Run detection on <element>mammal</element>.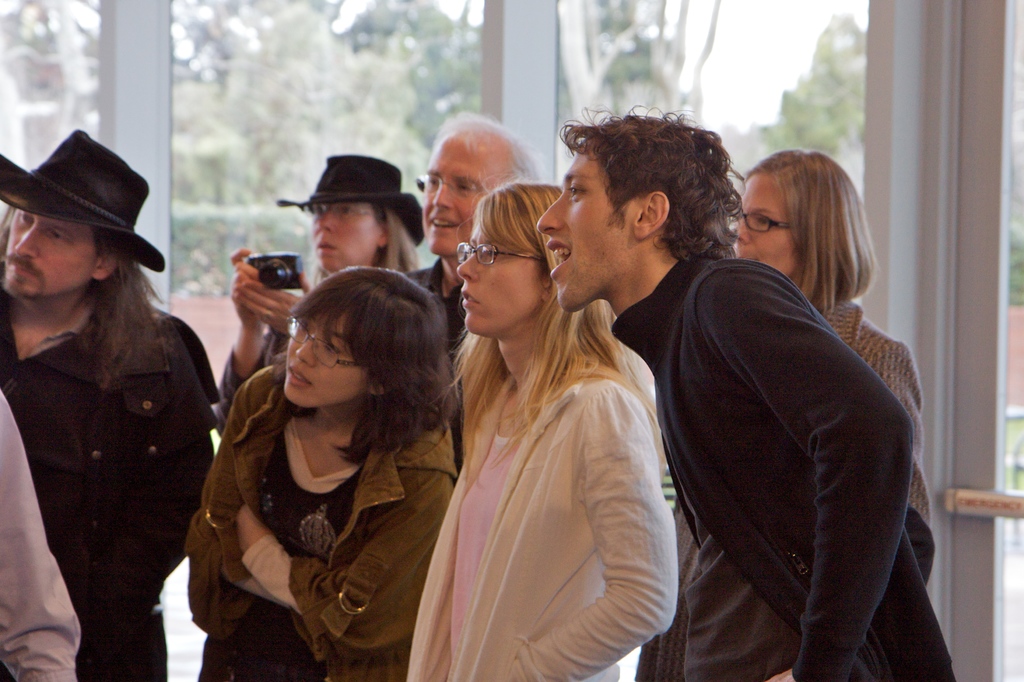
Result: pyautogui.locateOnScreen(624, 143, 934, 678).
